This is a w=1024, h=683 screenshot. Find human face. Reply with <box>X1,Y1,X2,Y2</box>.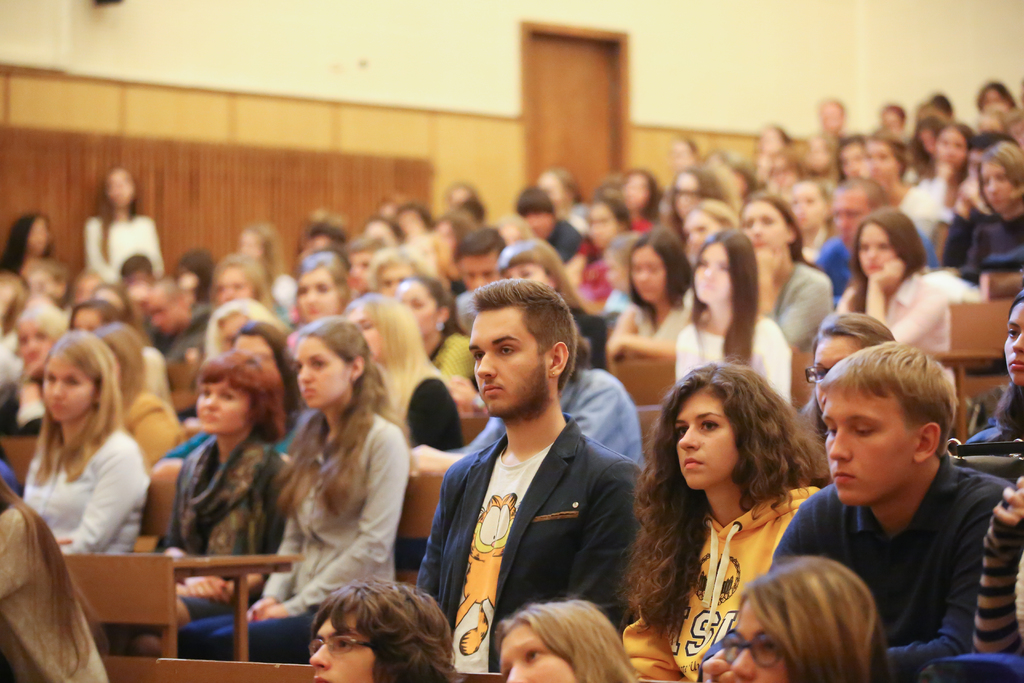
<box>194,382,249,433</box>.
